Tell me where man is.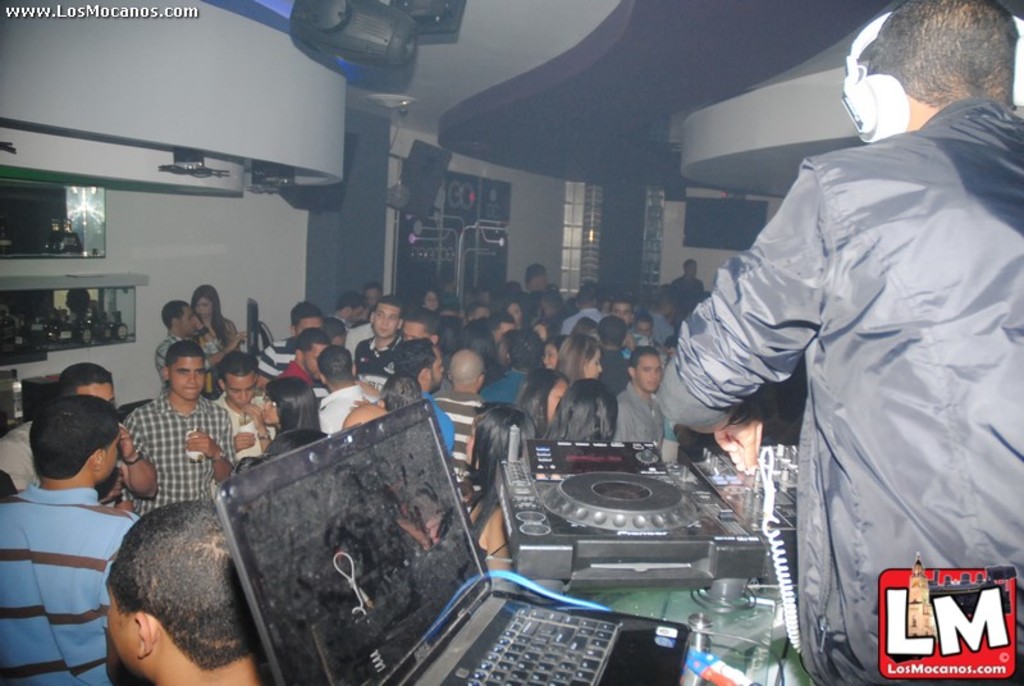
man is at region(436, 348, 489, 479).
